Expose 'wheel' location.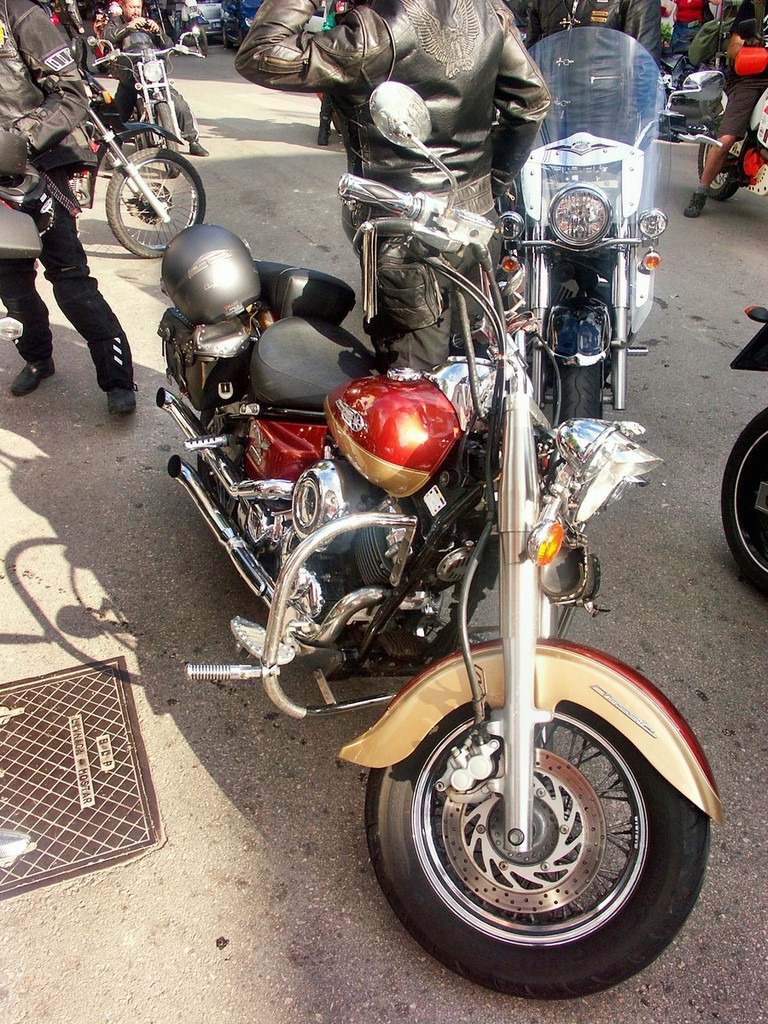
Exposed at bbox=(713, 405, 767, 589).
